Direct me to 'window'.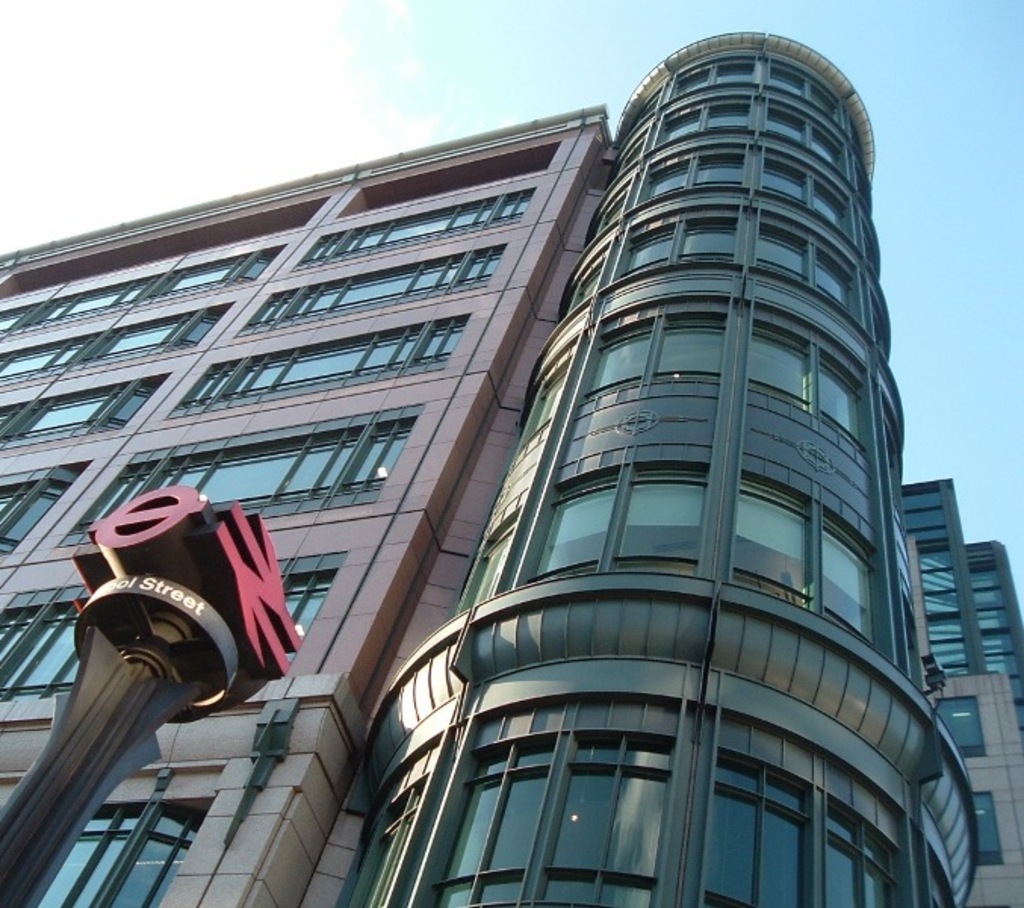
Direction: (left=0, top=460, right=82, bottom=549).
